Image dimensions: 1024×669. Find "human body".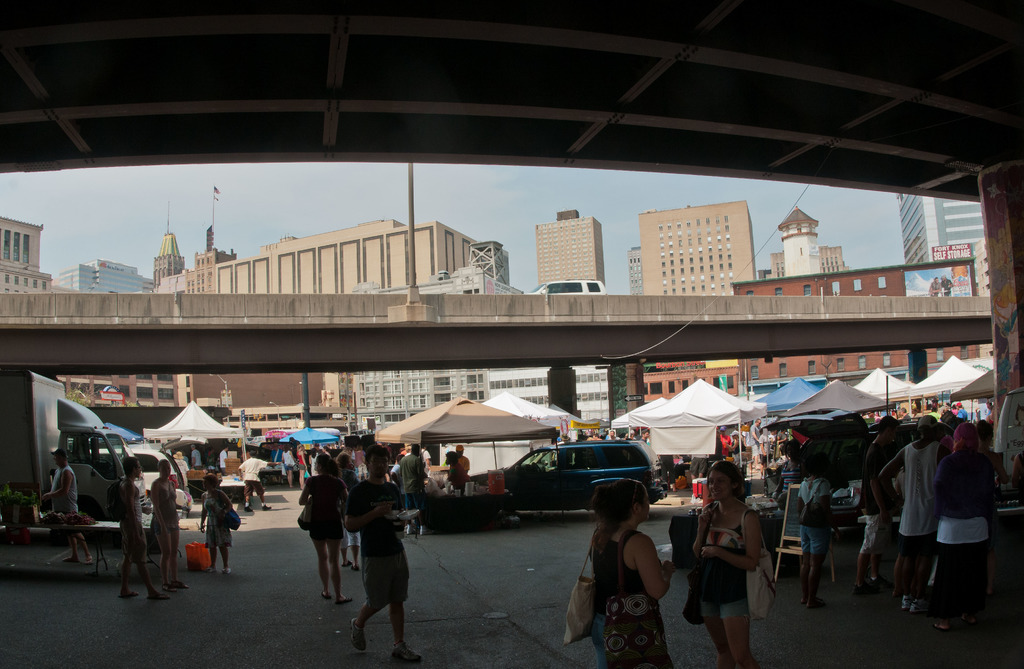
<box>927,280,939,297</box>.
